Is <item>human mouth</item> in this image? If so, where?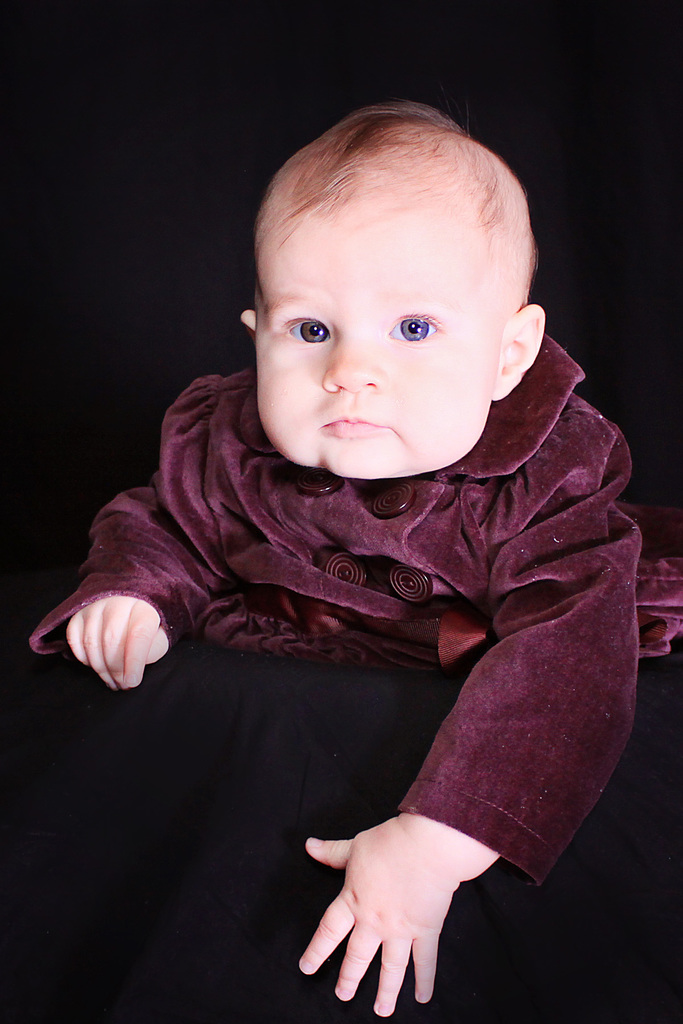
Yes, at Rect(317, 413, 390, 431).
